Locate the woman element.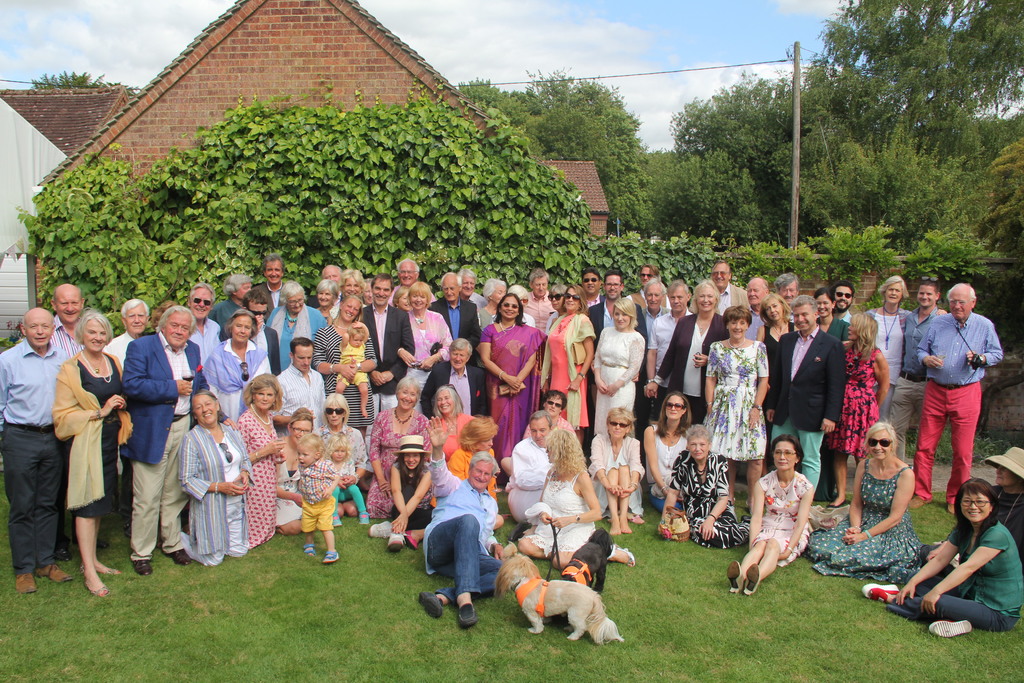
Element bbox: x1=204 y1=308 x2=271 y2=429.
